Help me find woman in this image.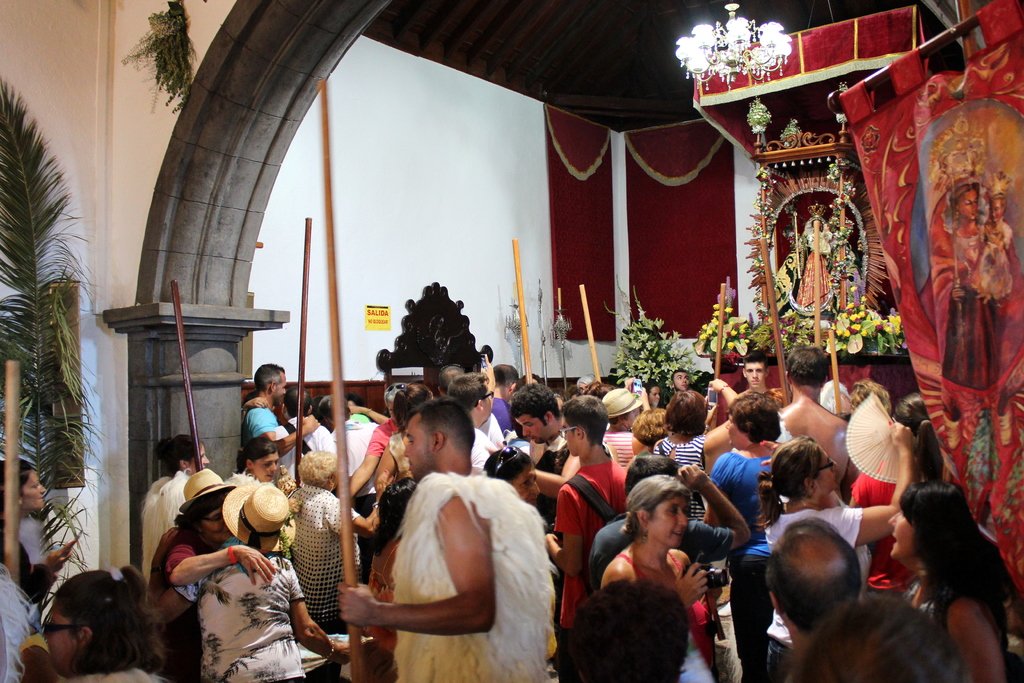
Found it: box=[860, 465, 1015, 673].
